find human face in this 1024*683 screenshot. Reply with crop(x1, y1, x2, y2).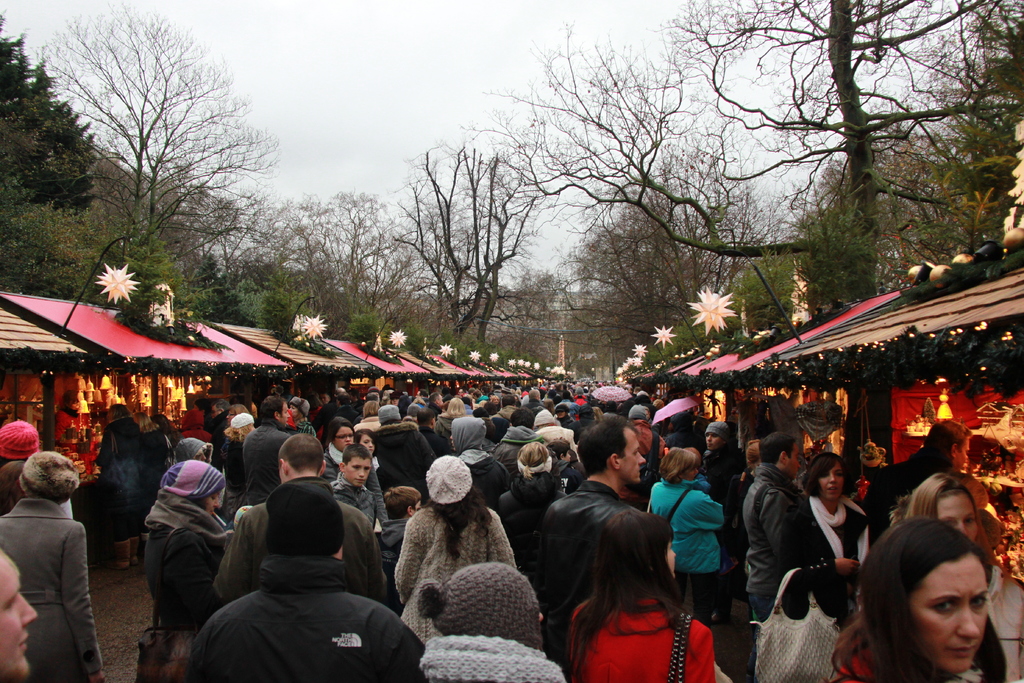
crop(620, 431, 648, 487).
